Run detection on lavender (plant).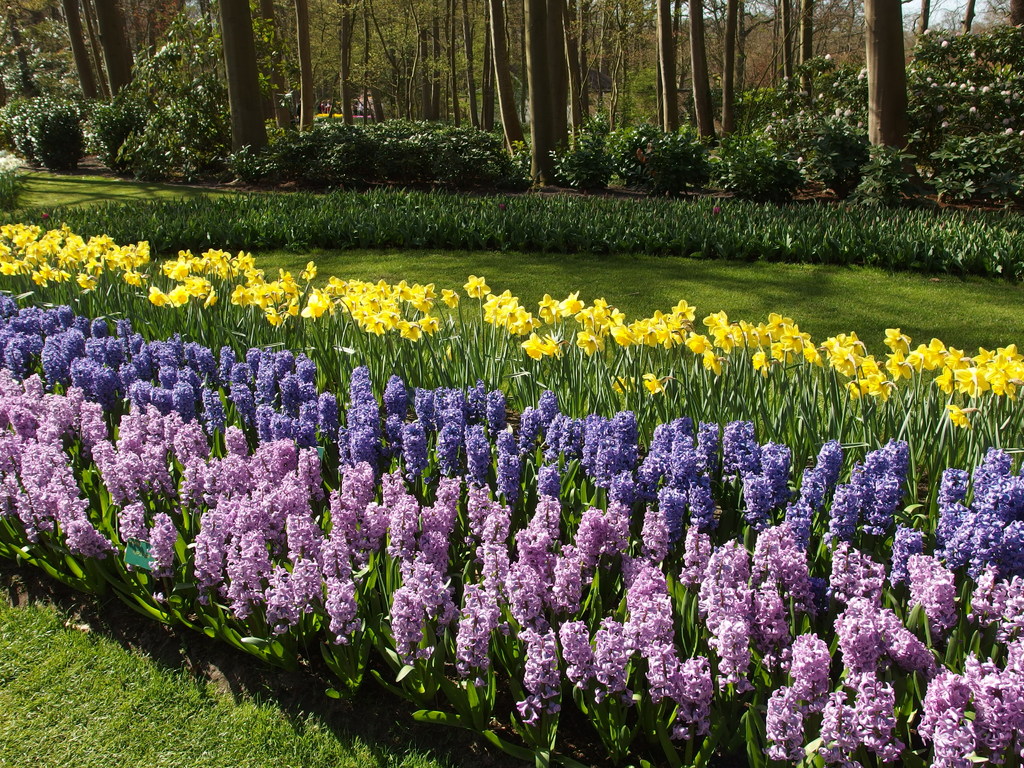
Result: crop(691, 536, 746, 703).
